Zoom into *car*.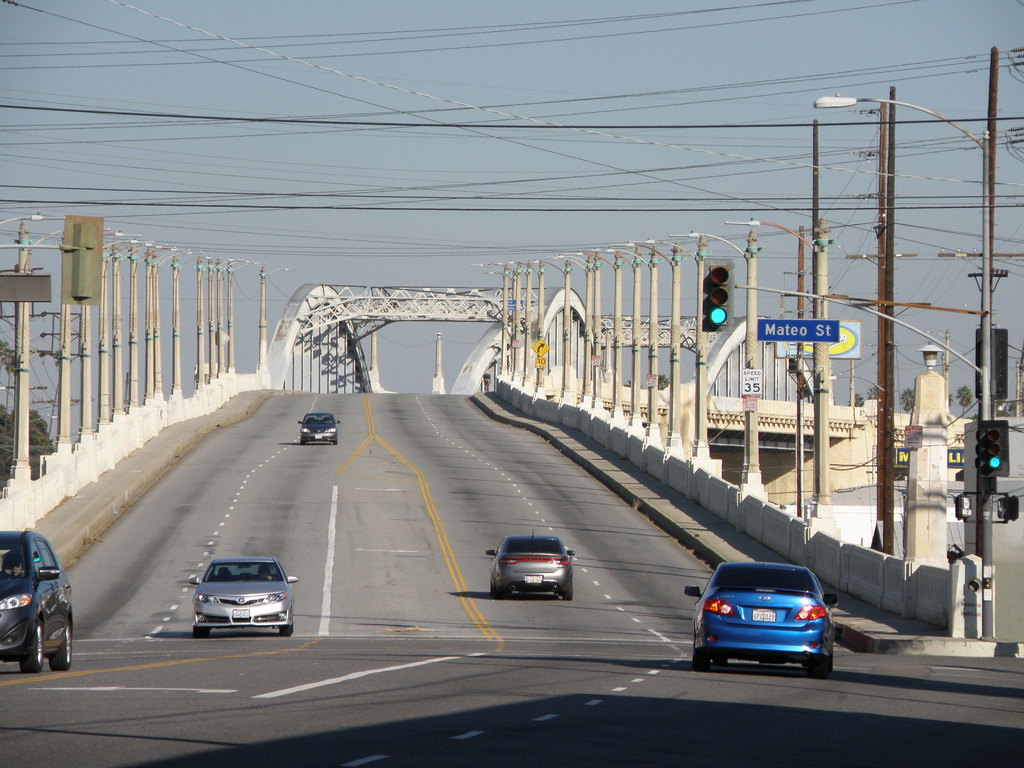
Zoom target: box(687, 561, 838, 674).
